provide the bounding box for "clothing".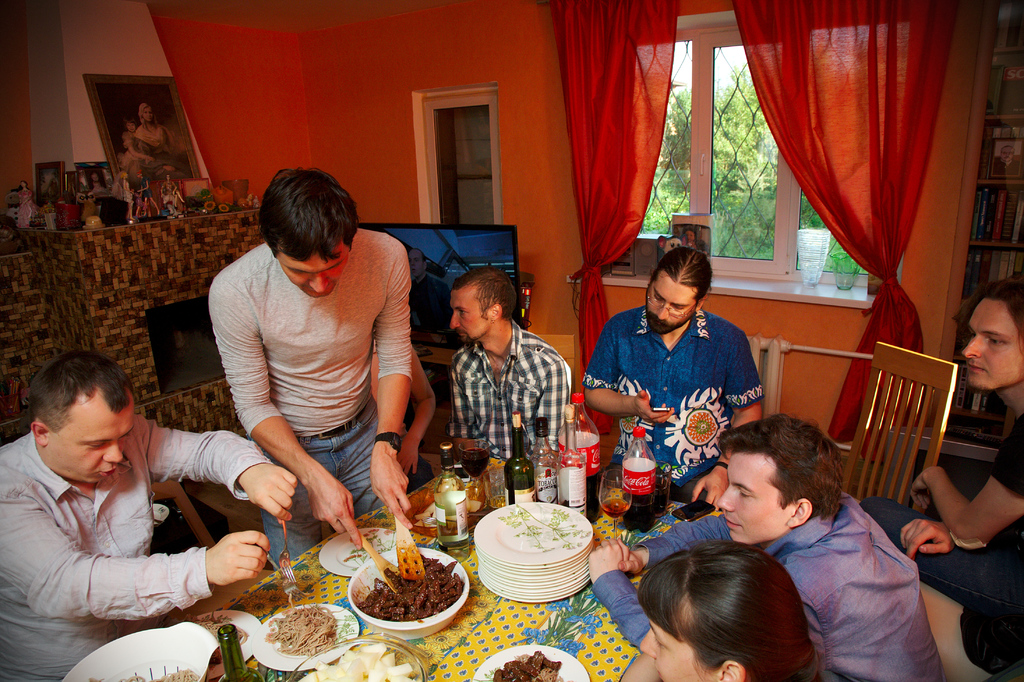
591 492 947 681.
